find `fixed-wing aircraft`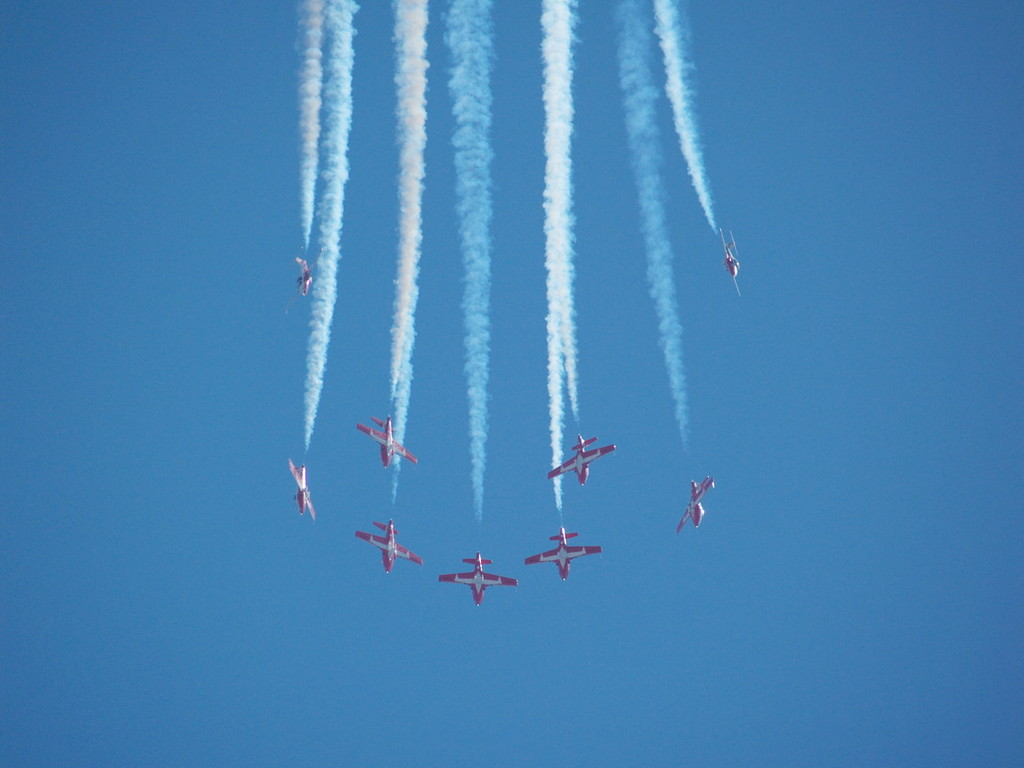
673, 472, 711, 532
